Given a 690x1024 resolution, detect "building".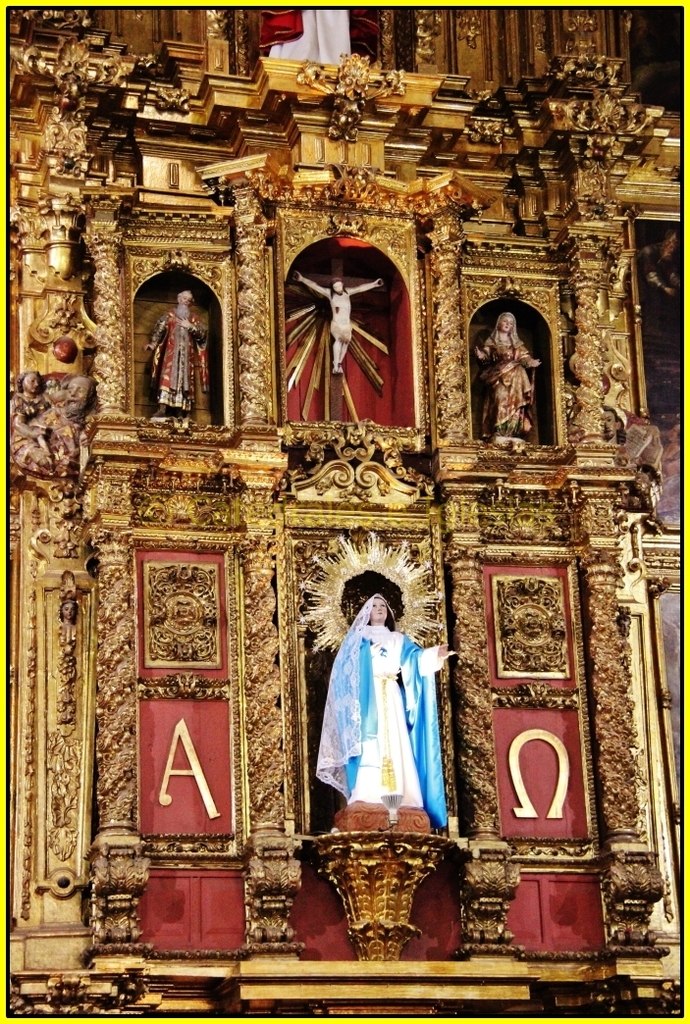
crop(0, 0, 689, 1023).
